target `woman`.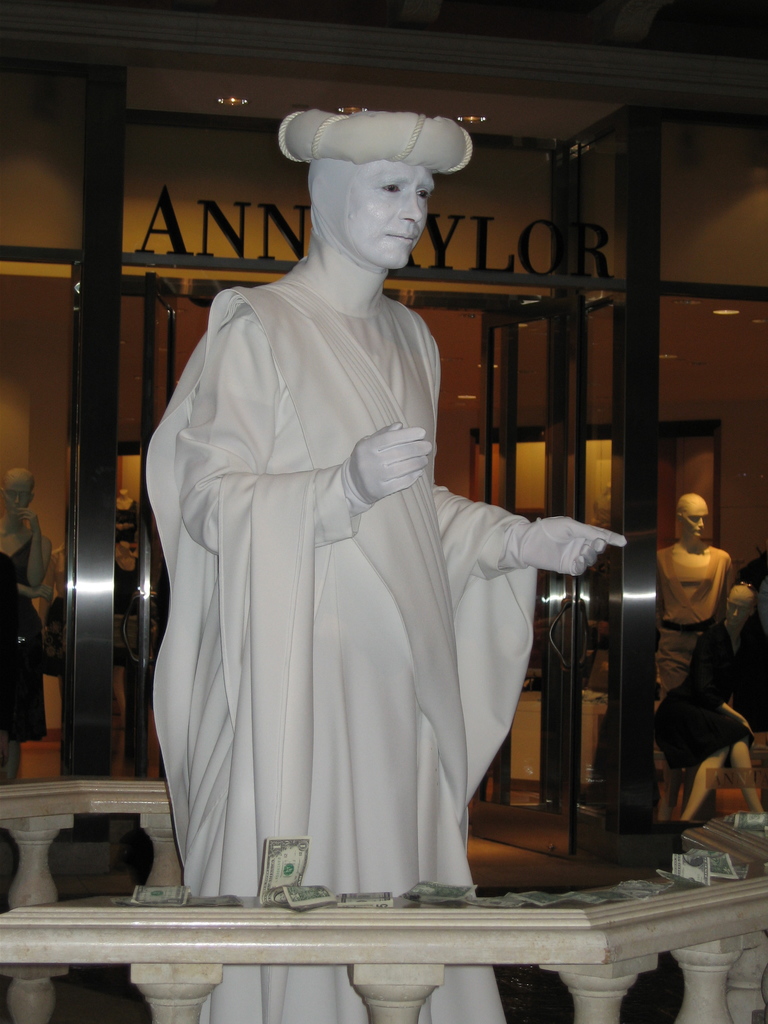
Target region: detection(140, 113, 624, 1023).
